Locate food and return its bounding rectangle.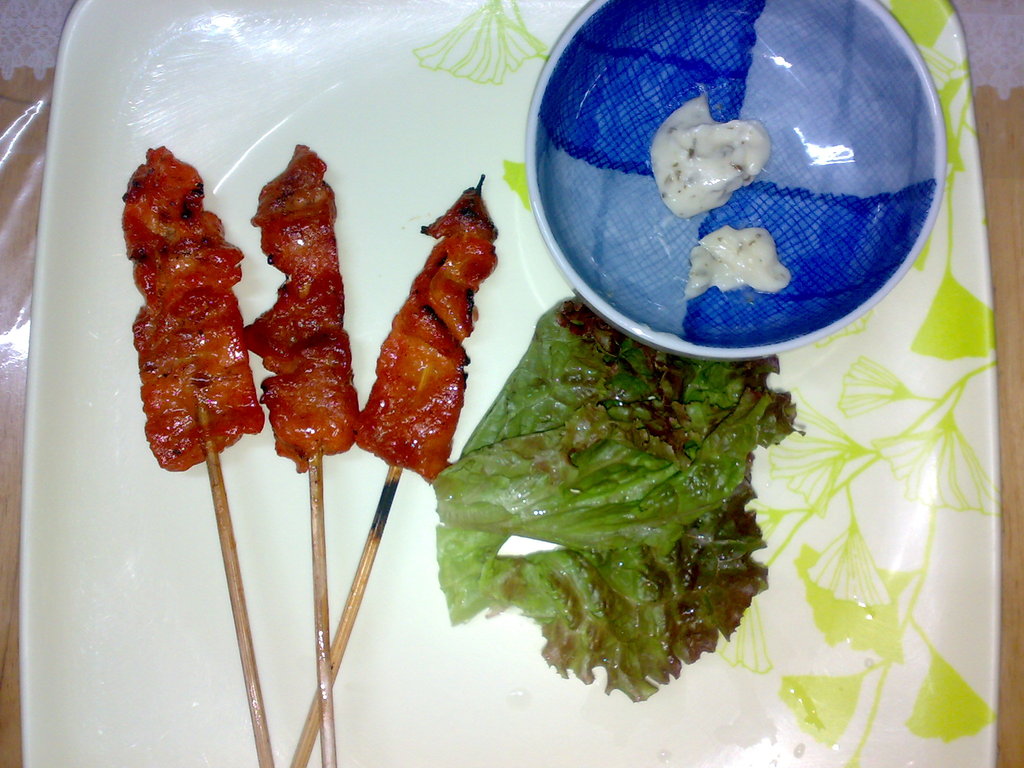
l=636, t=74, r=781, b=223.
